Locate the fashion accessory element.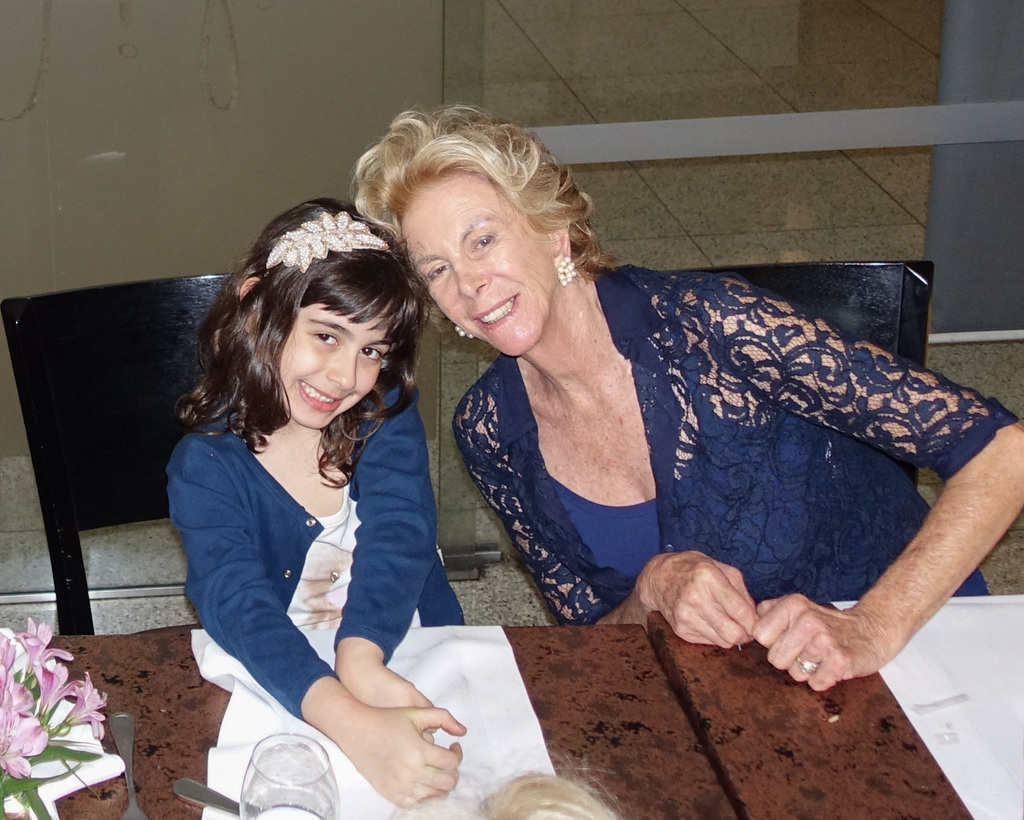
Element bbox: [x1=562, y1=255, x2=579, y2=284].
